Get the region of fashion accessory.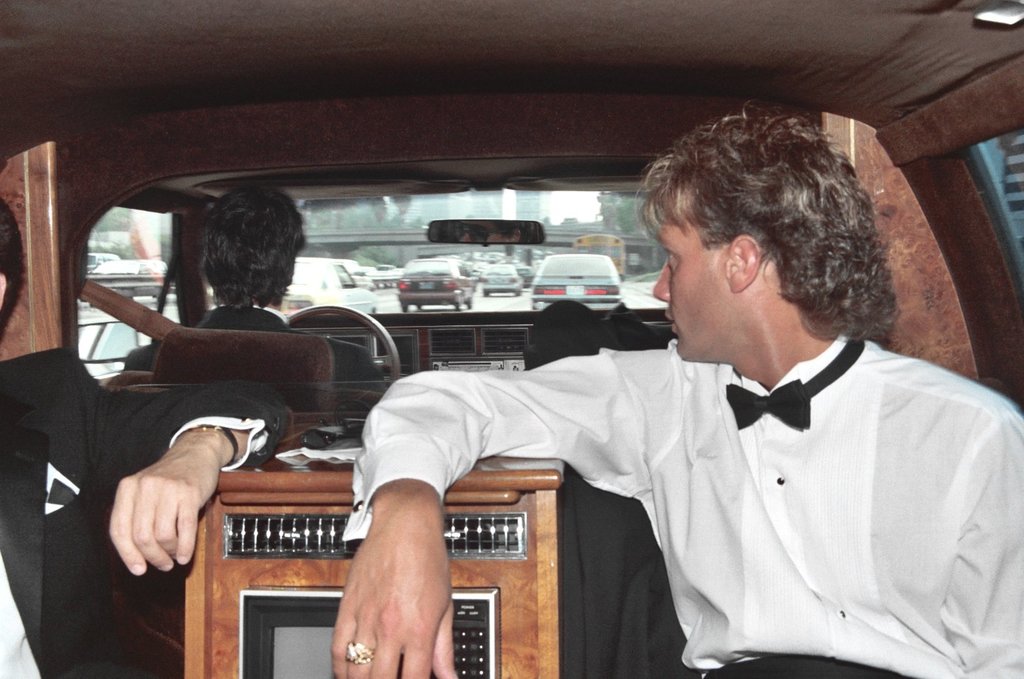
(x1=183, y1=424, x2=239, y2=462).
